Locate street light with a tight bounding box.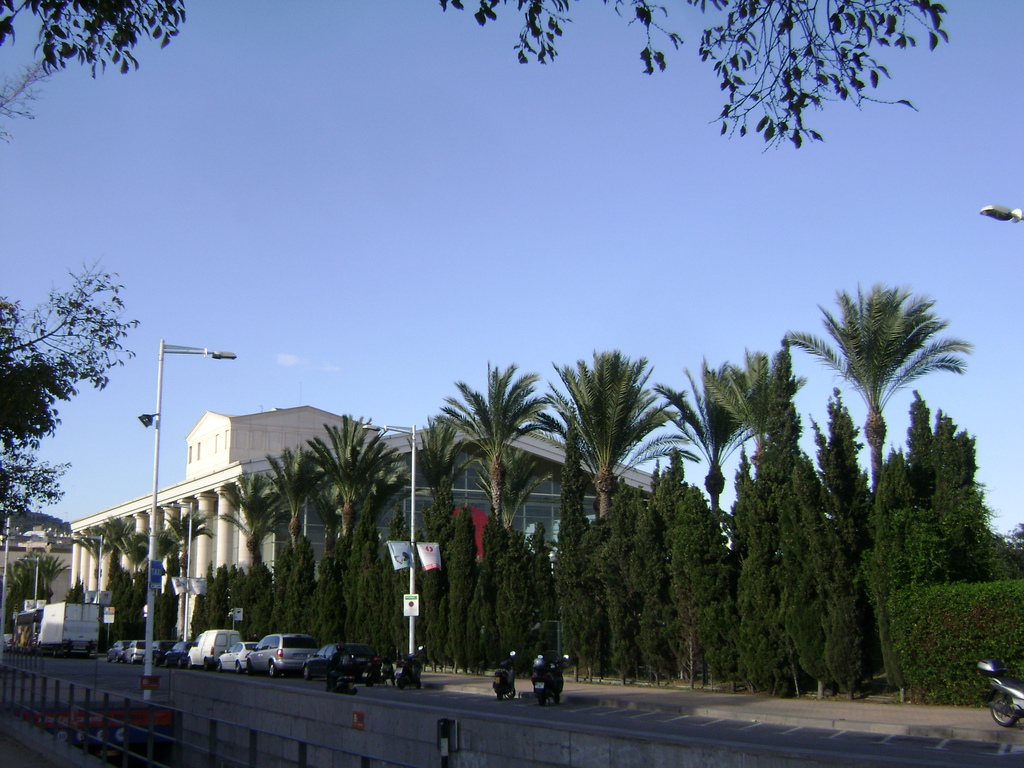
<region>362, 422, 422, 664</region>.
